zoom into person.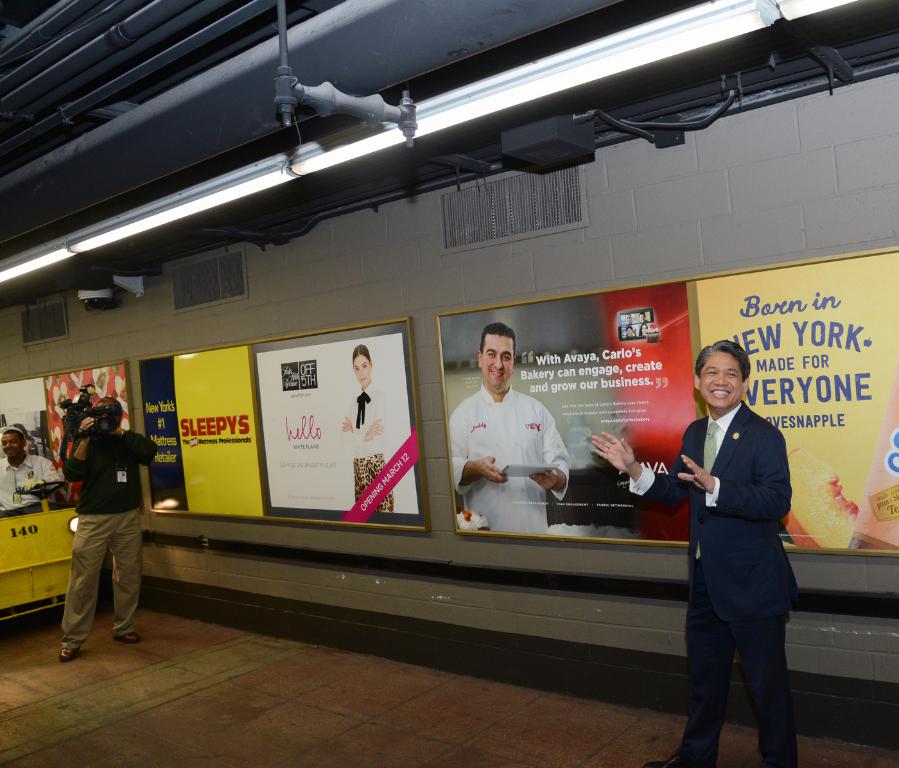
Zoom target: [left=588, top=338, right=792, bottom=767].
